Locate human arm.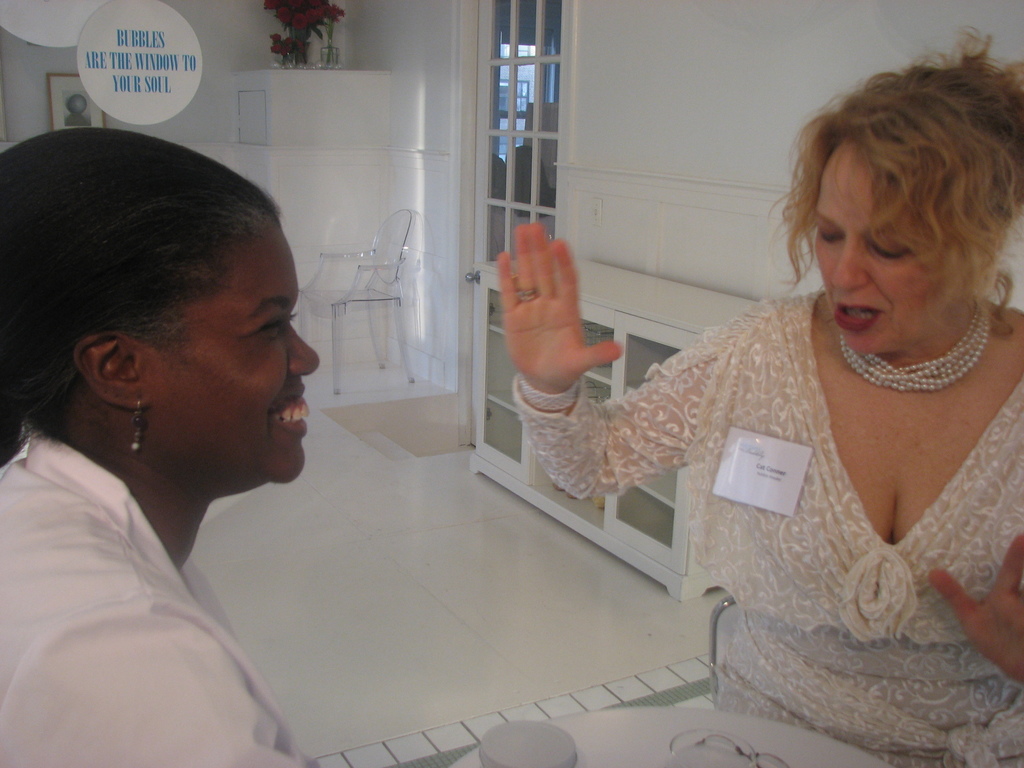
Bounding box: {"left": 0, "top": 587, "right": 301, "bottom": 767}.
